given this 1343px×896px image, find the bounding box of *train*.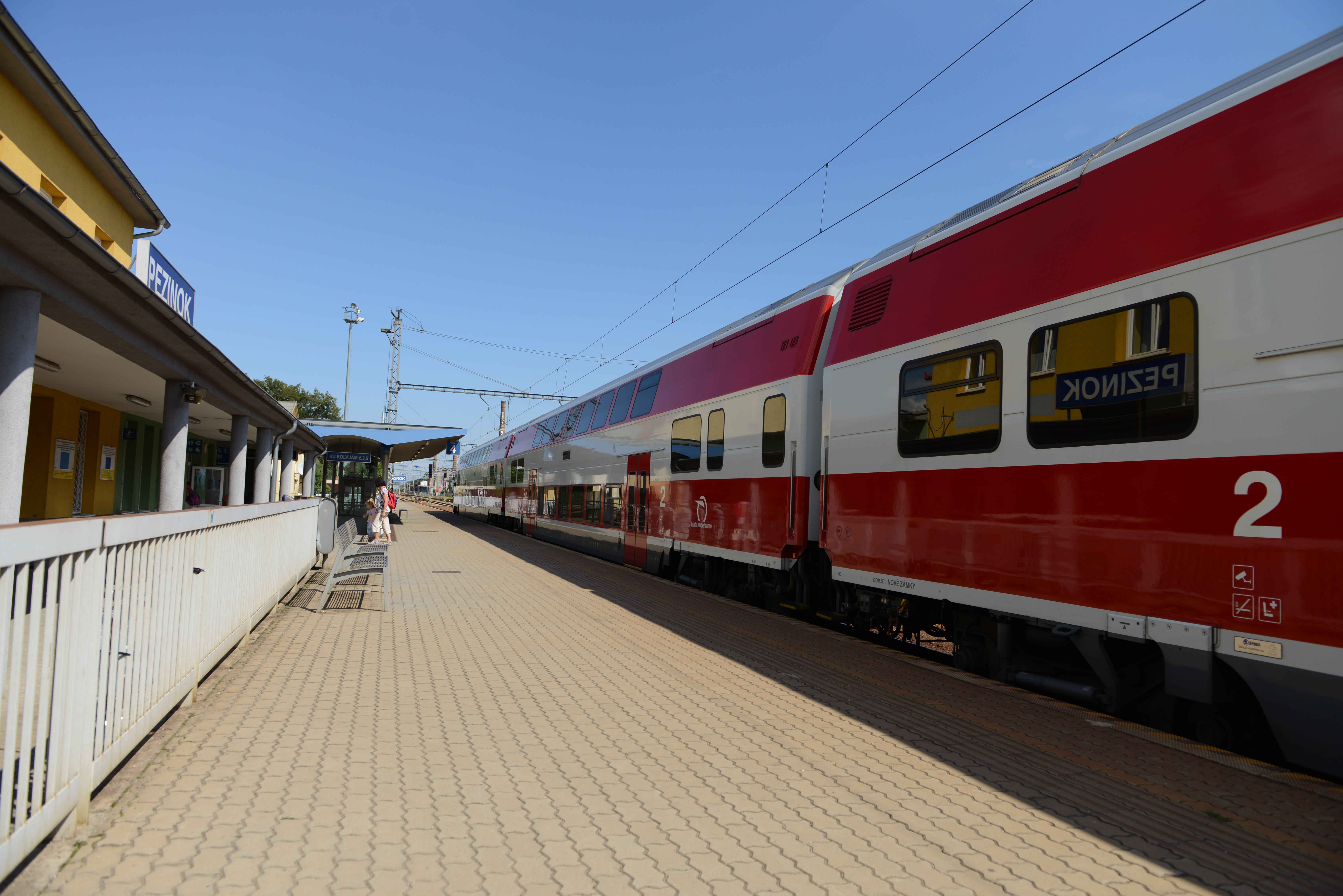
locate(82, 4, 245, 141).
